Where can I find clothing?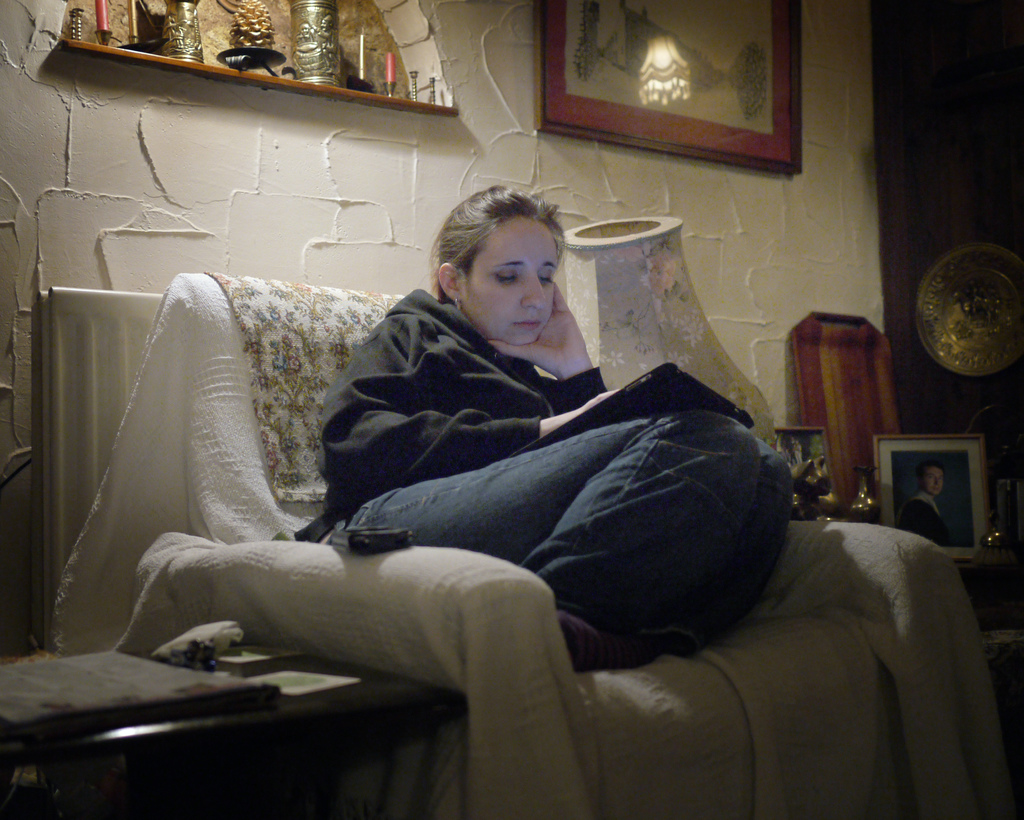
You can find it at 305, 282, 604, 545.
